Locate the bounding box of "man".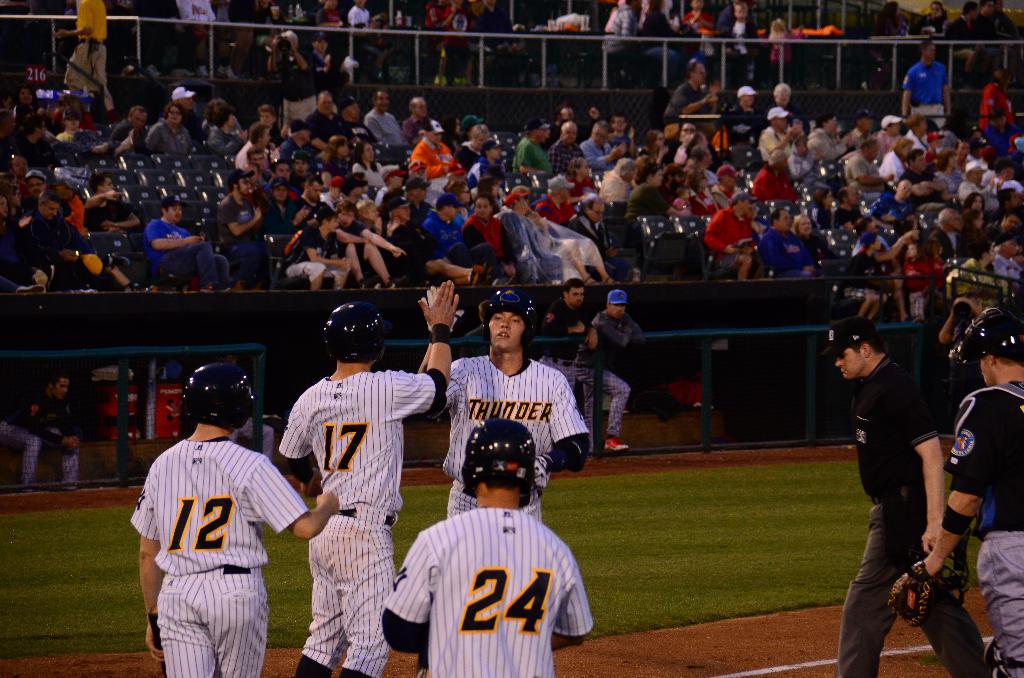
Bounding box: locate(16, 167, 54, 221).
